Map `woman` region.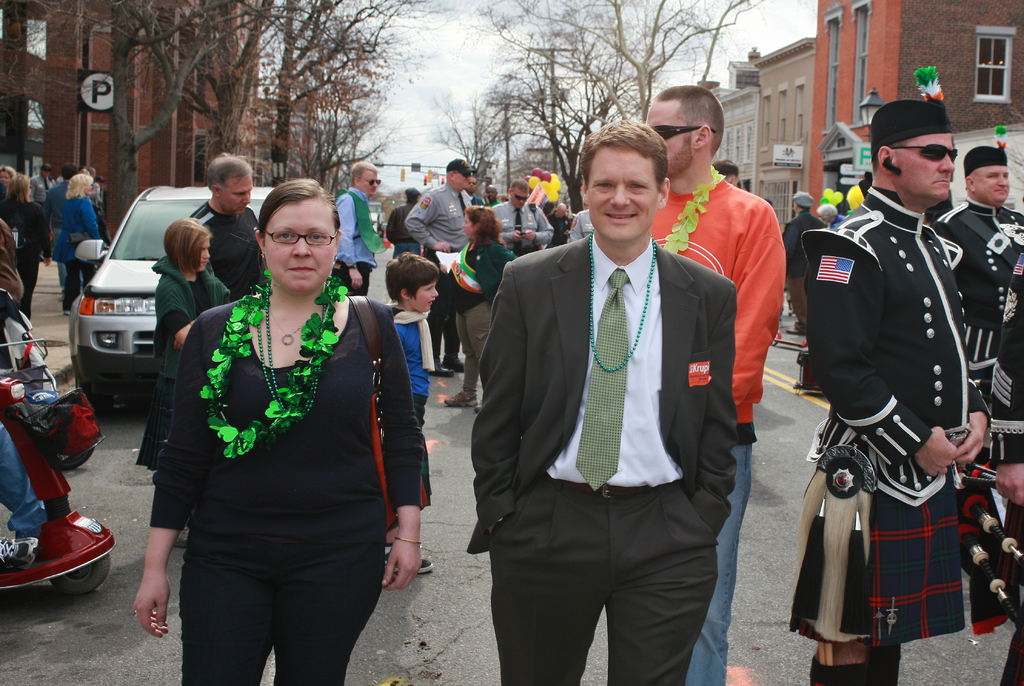
Mapped to (left=0, top=231, right=69, bottom=559).
